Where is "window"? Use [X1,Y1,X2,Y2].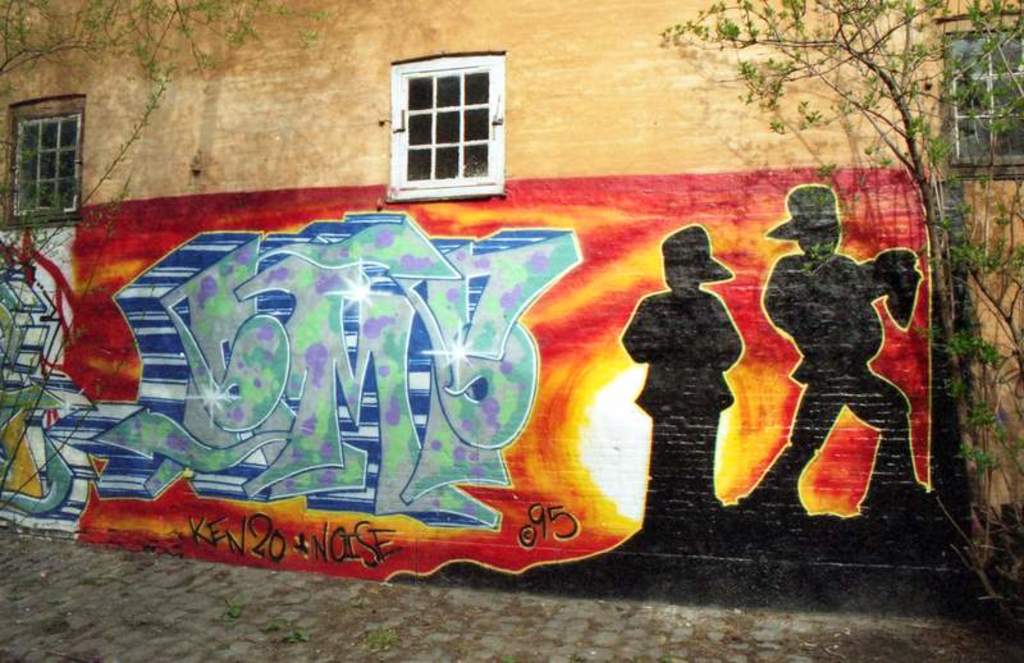
[10,95,83,223].
